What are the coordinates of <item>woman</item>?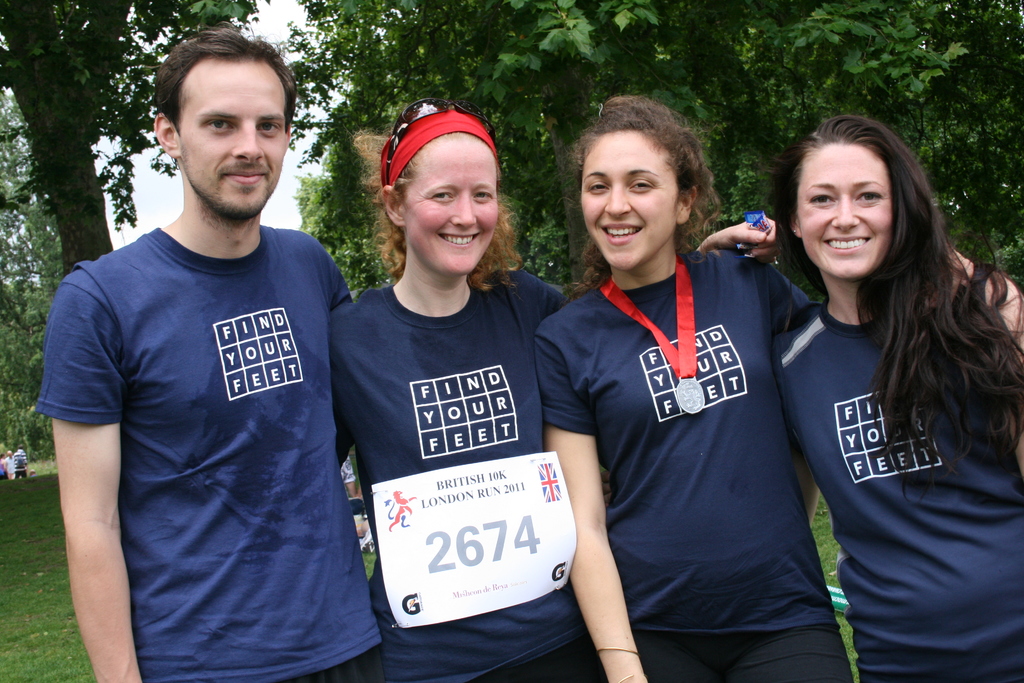
(left=534, top=93, right=977, bottom=682).
